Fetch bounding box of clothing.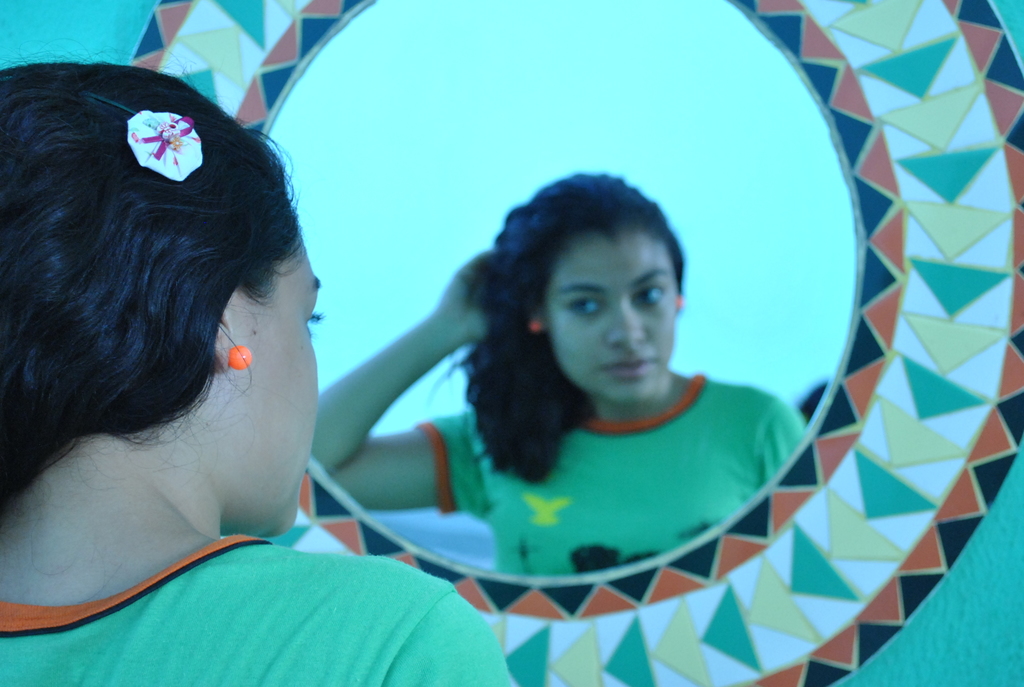
Bbox: detection(0, 484, 555, 677).
